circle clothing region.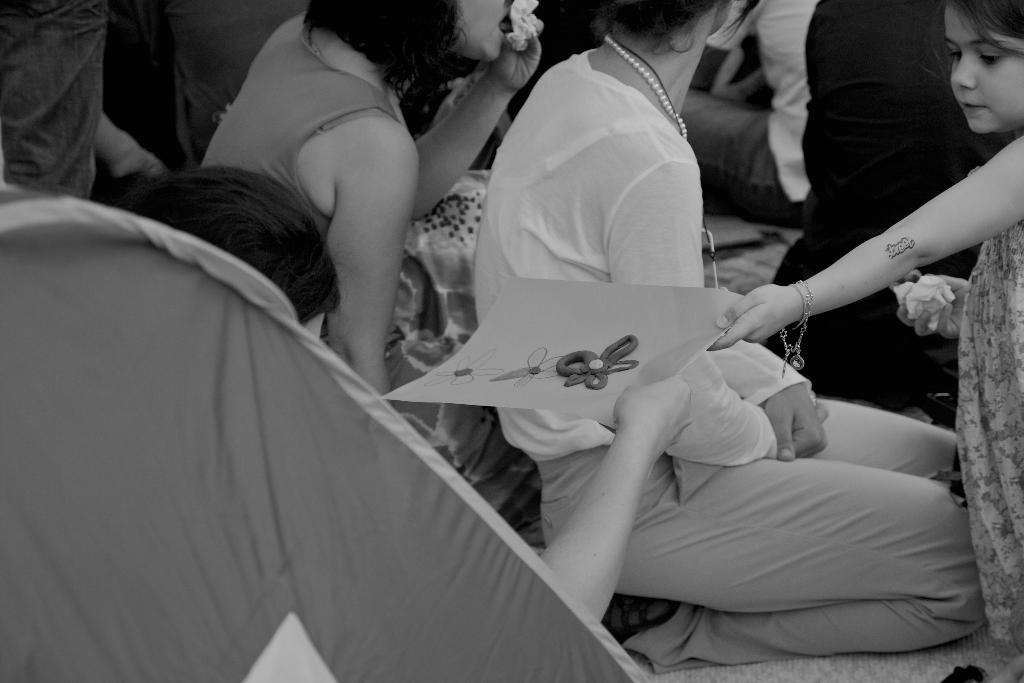
Region: locate(468, 43, 985, 673).
